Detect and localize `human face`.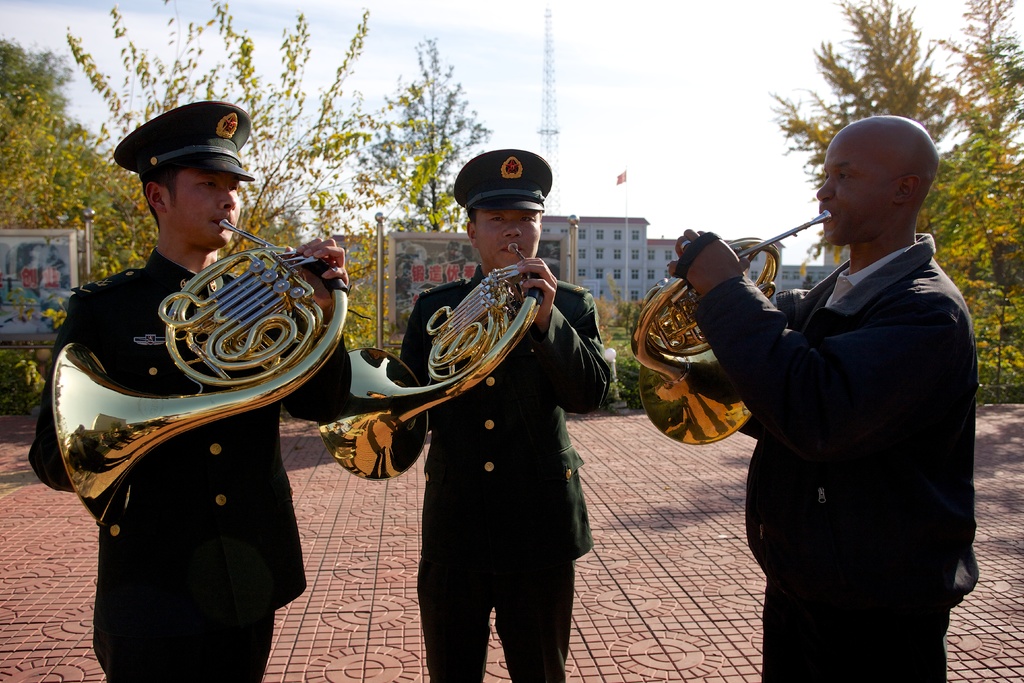
Localized at box(179, 173, 247, 254).
